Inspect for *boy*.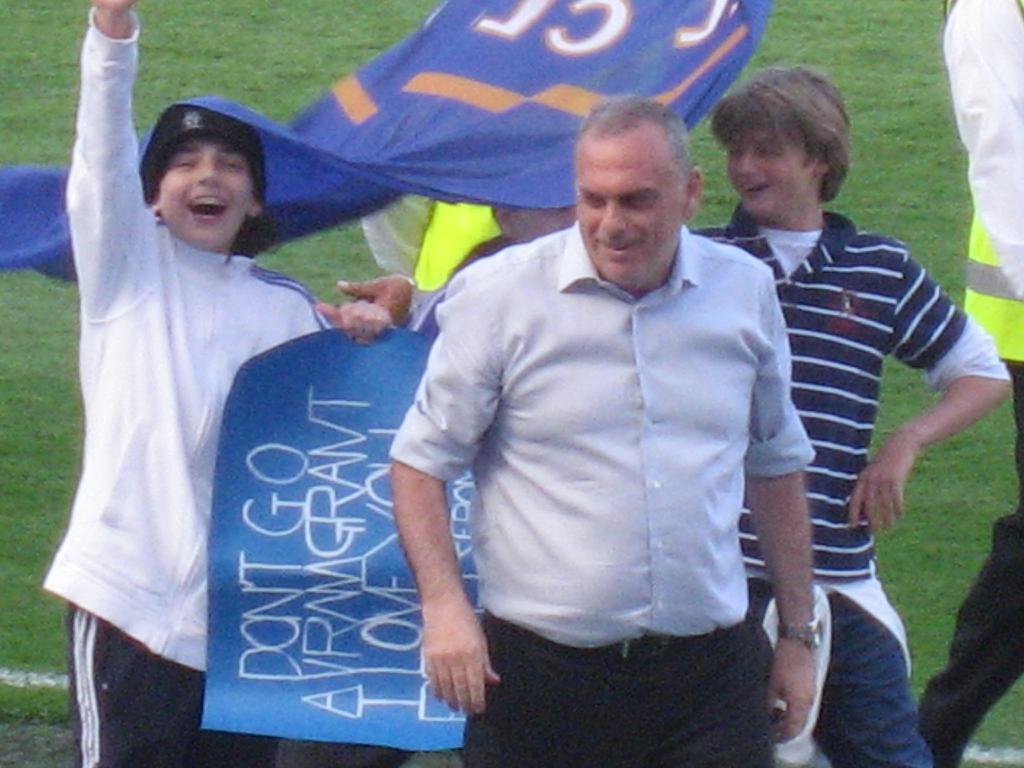
Inspection: BBox(47, 0, 393, 767).
